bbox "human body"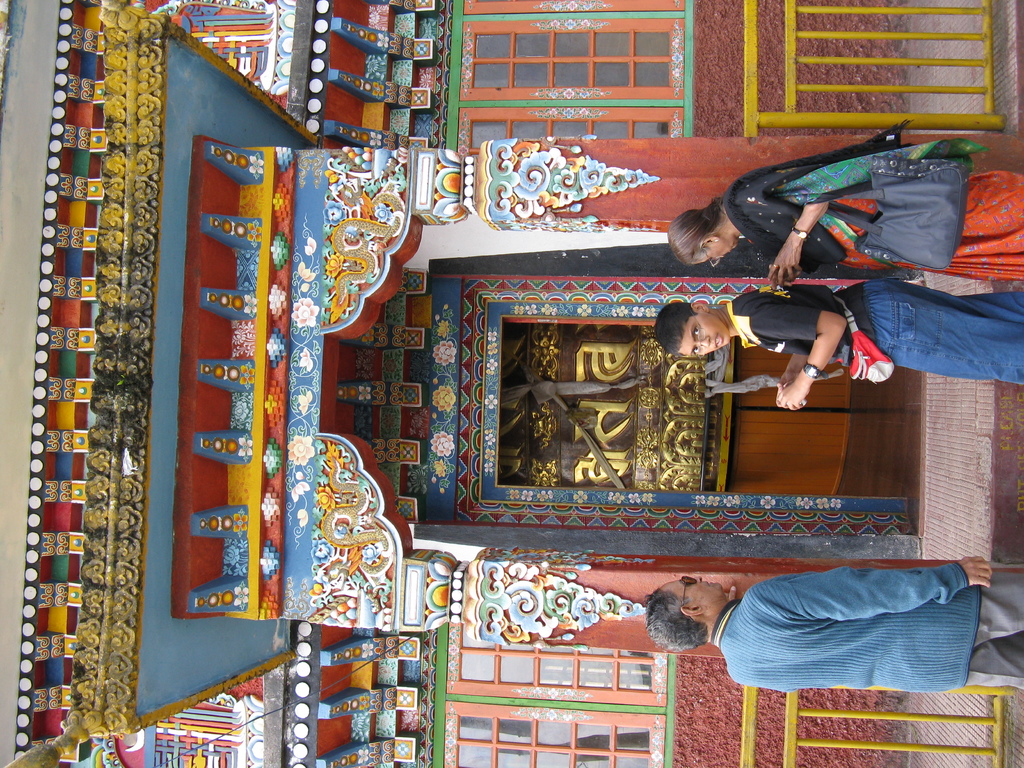
(left=633, top=535, right=1009, bottom=712)
